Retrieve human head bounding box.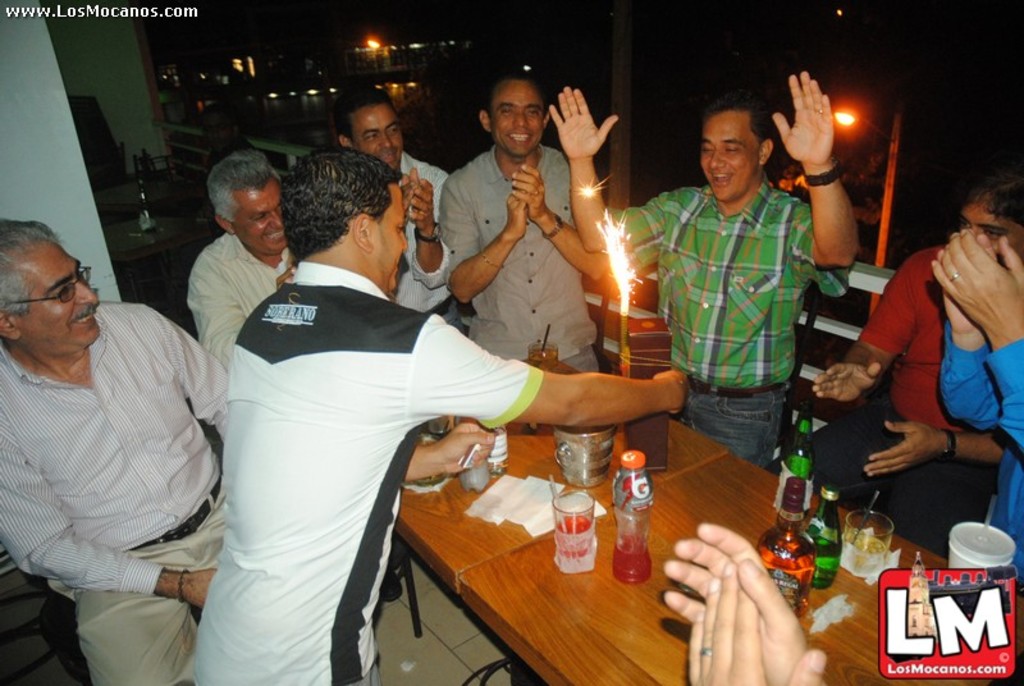
Bounding box: bbox=[335, 84, 404, 169].
